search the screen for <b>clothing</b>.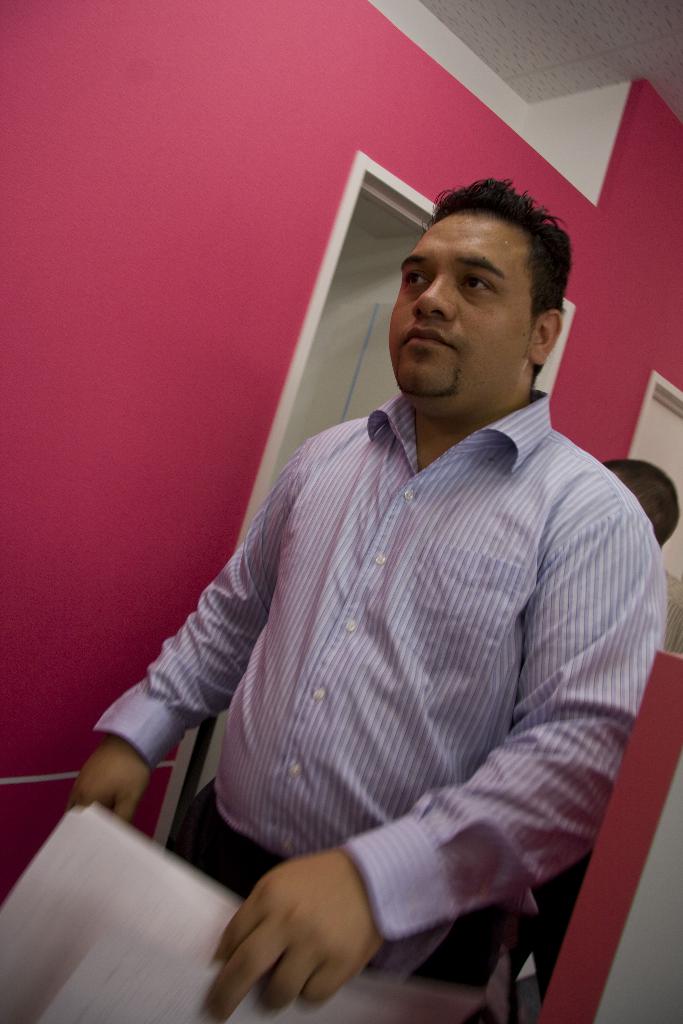
Found at bbox=(103, 310, 649, 1007).
